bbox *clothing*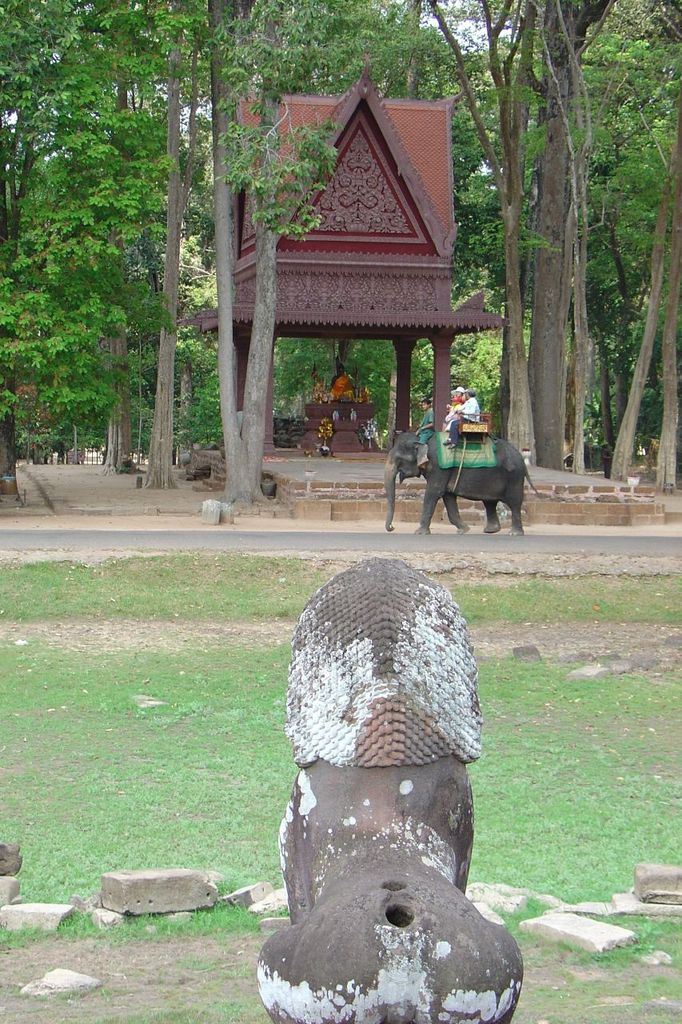
detection(446, 398, 460, 425)
